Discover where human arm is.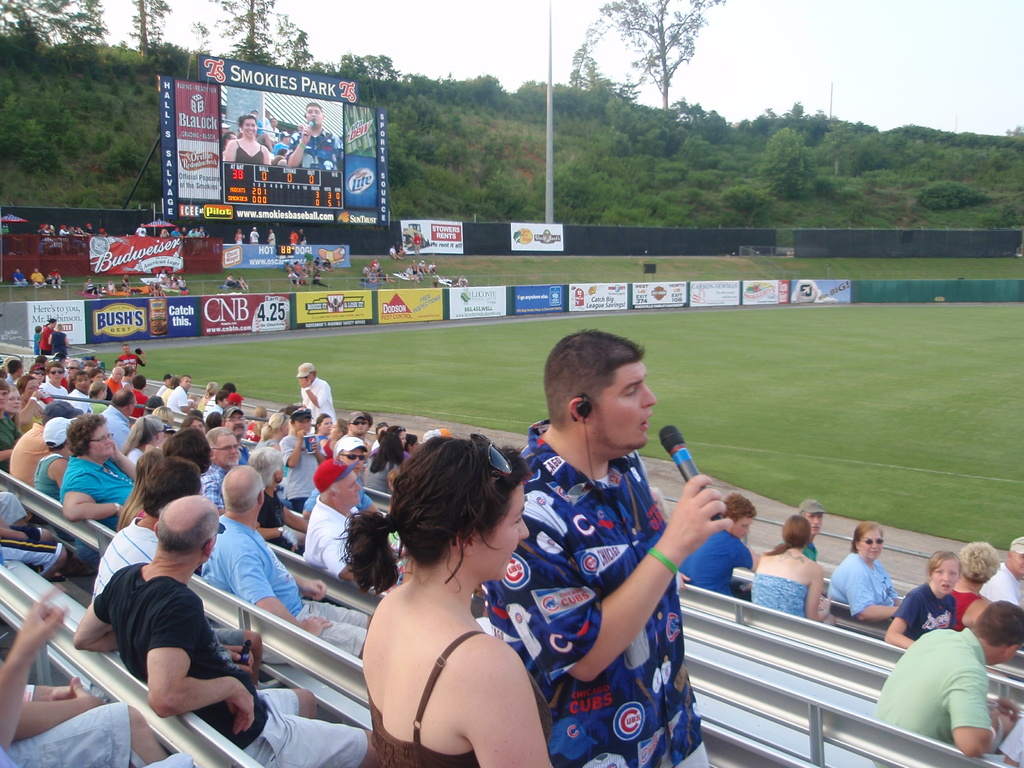
Discovered at [282, 569, 334, 600].
